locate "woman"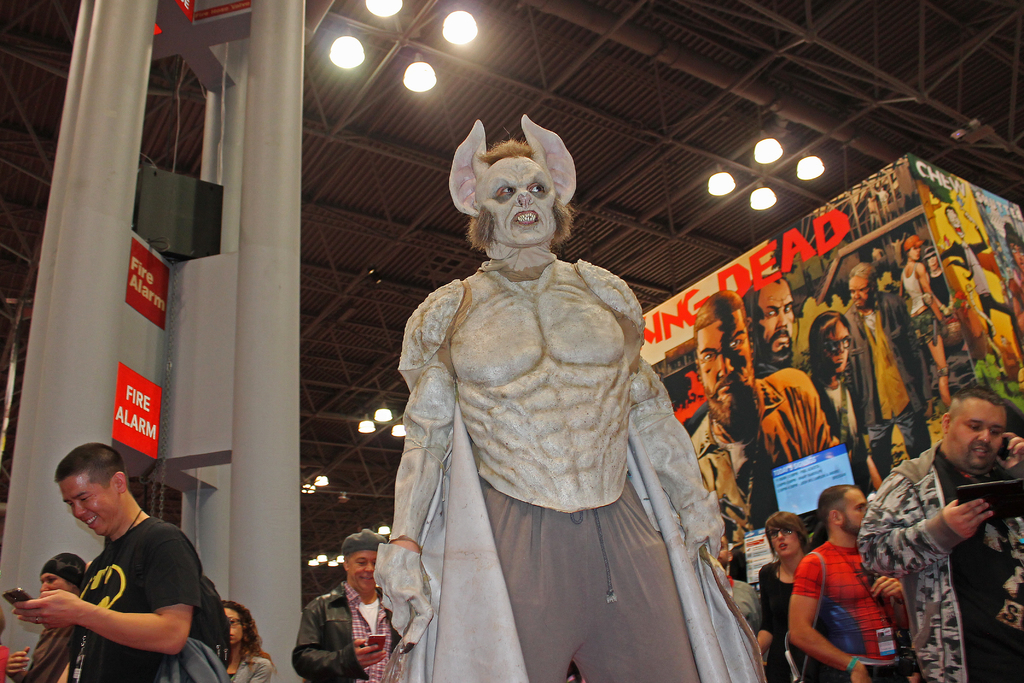
box=[222, 602, 273, 682]
